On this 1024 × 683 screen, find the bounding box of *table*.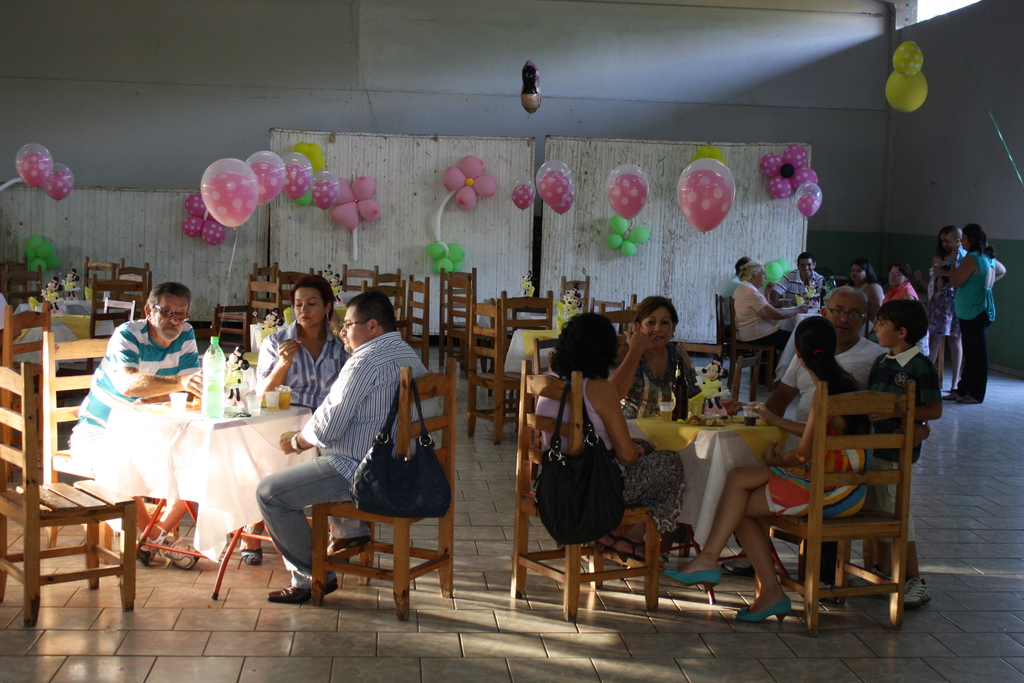
Bounding box: {"left": 780, "top": 311, "right": 877, "bottom": 373}.
